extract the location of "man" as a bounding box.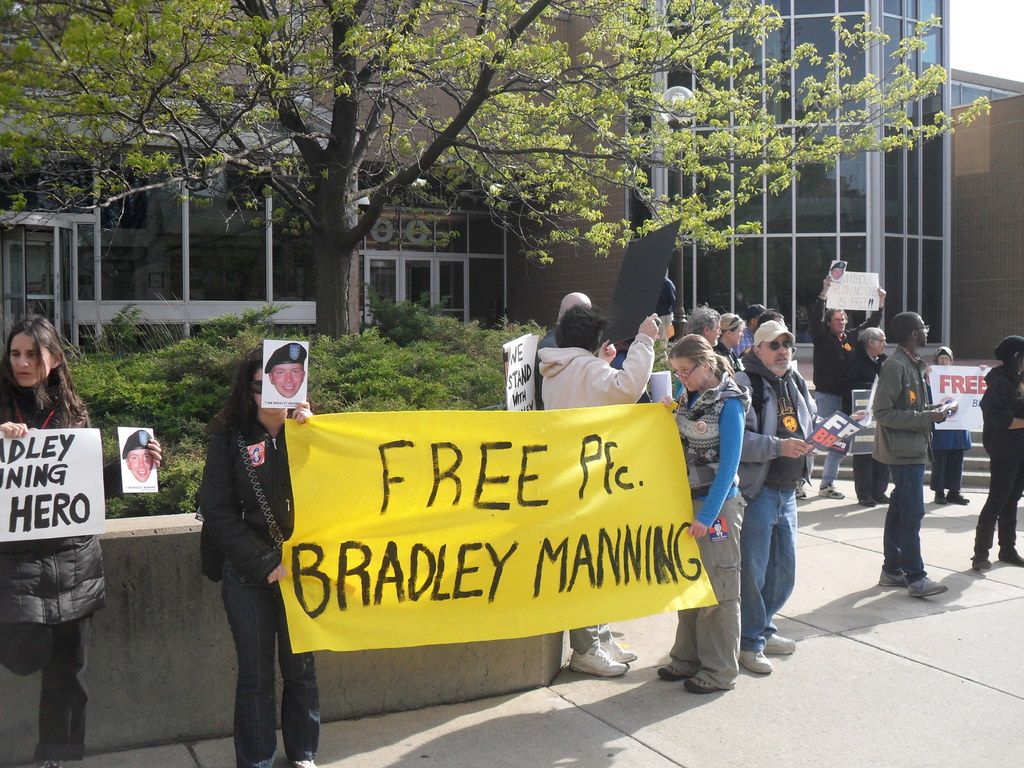
left=121, top=428, right=156, bottom=485.
